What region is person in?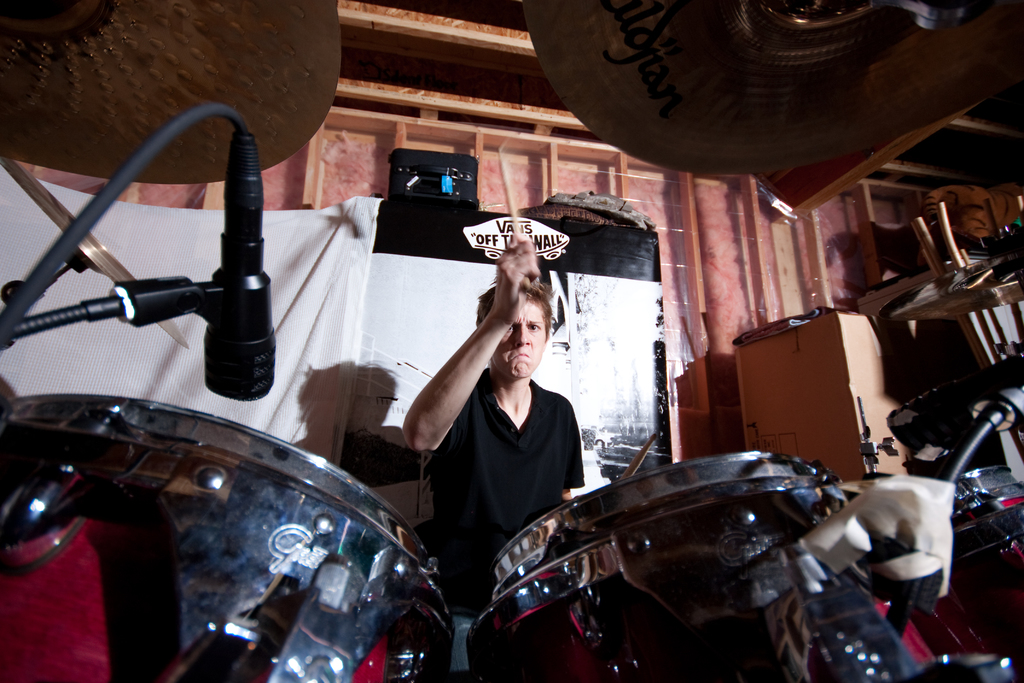
[404, 195, 599, 611].
